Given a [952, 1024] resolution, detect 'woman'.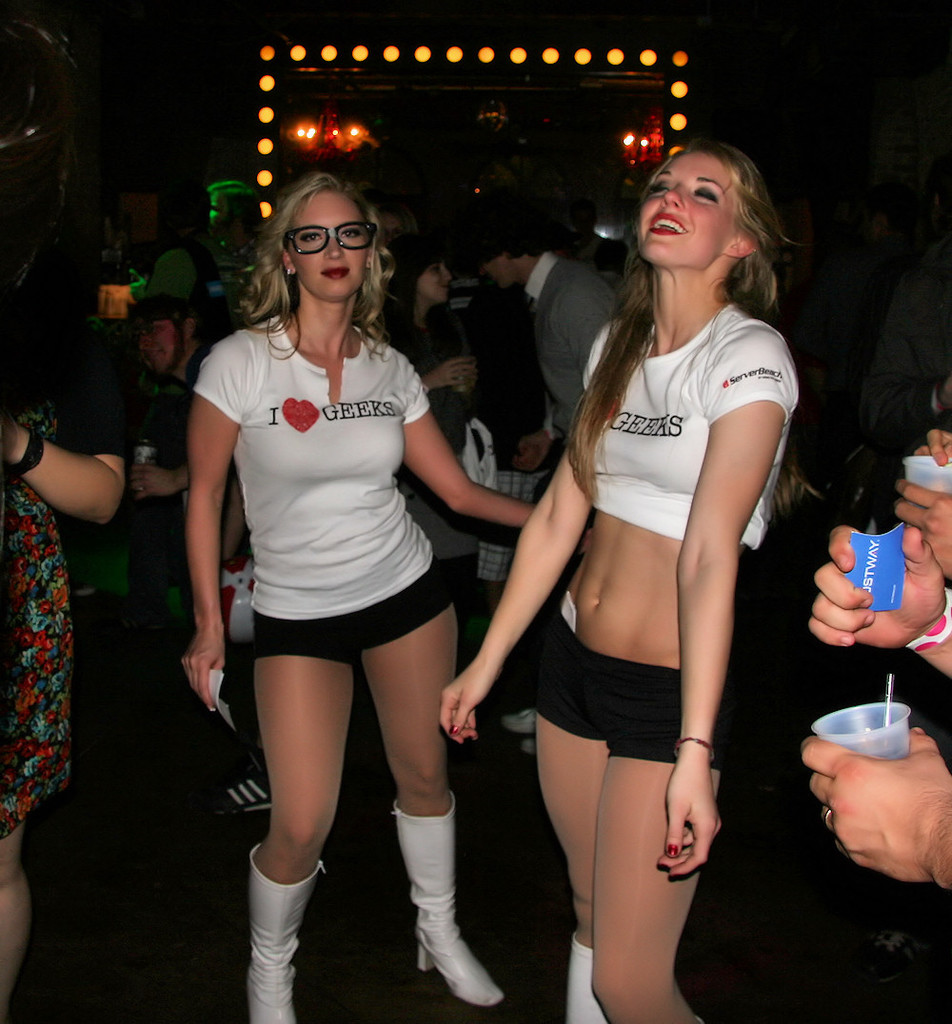
BBox(0, 281, 119, 1023).
